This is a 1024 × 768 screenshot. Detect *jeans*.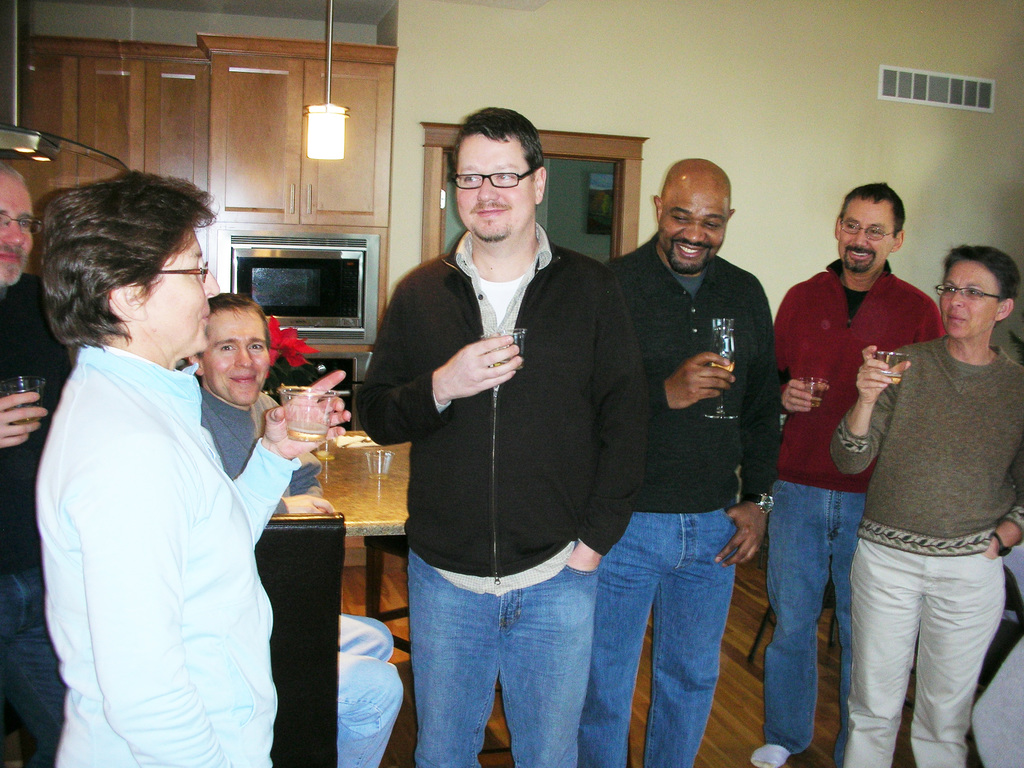
842 536 1005 767.
